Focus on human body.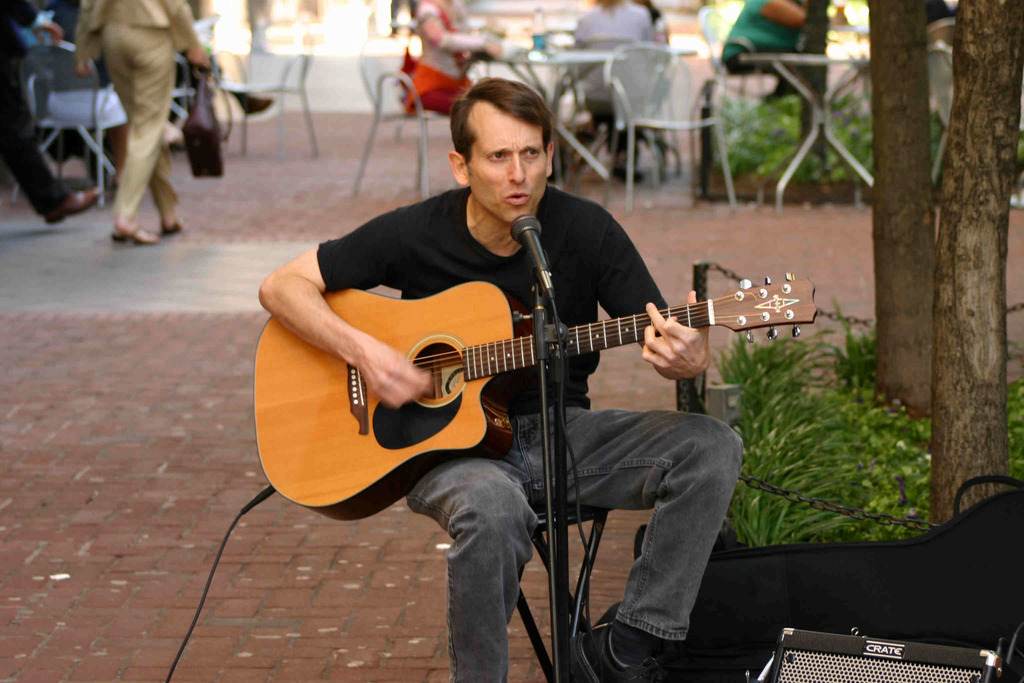
Focused at l=707, t=0, r=819, b=115.
